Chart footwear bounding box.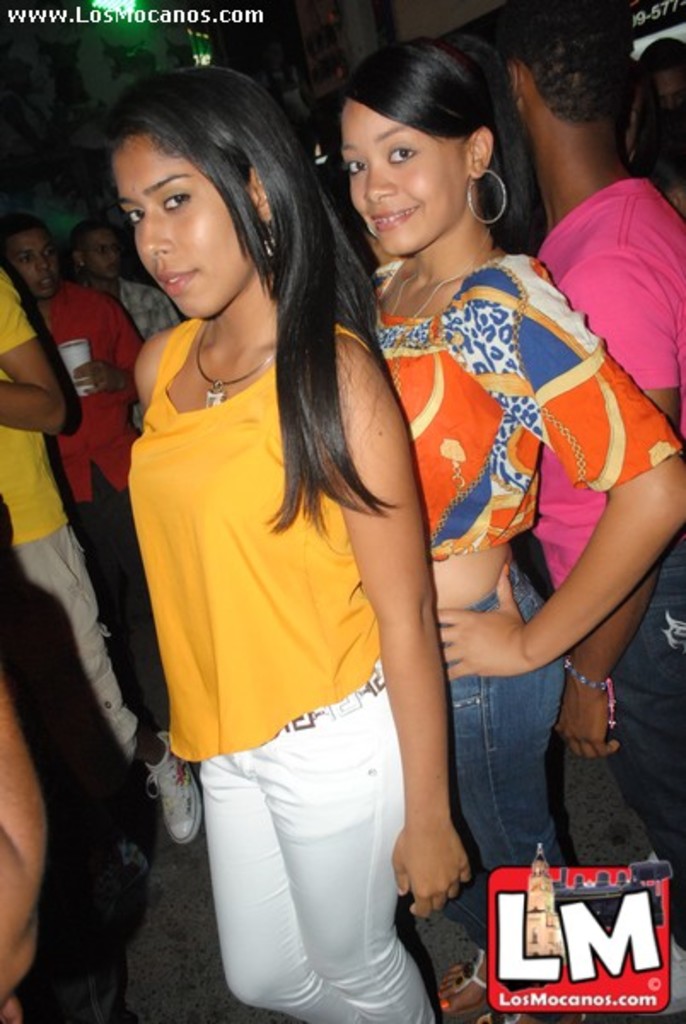
Charted: (437, 949, 495, 1007).
